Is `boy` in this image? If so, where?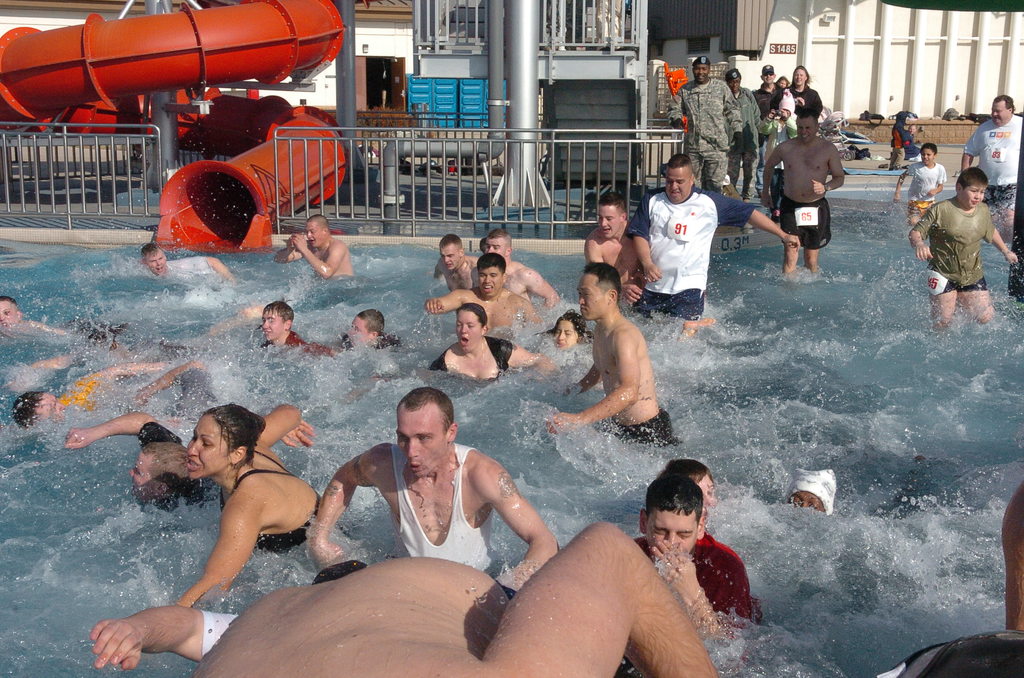
Yes, at x1=335, y1=307, x2=401, y2=349.
